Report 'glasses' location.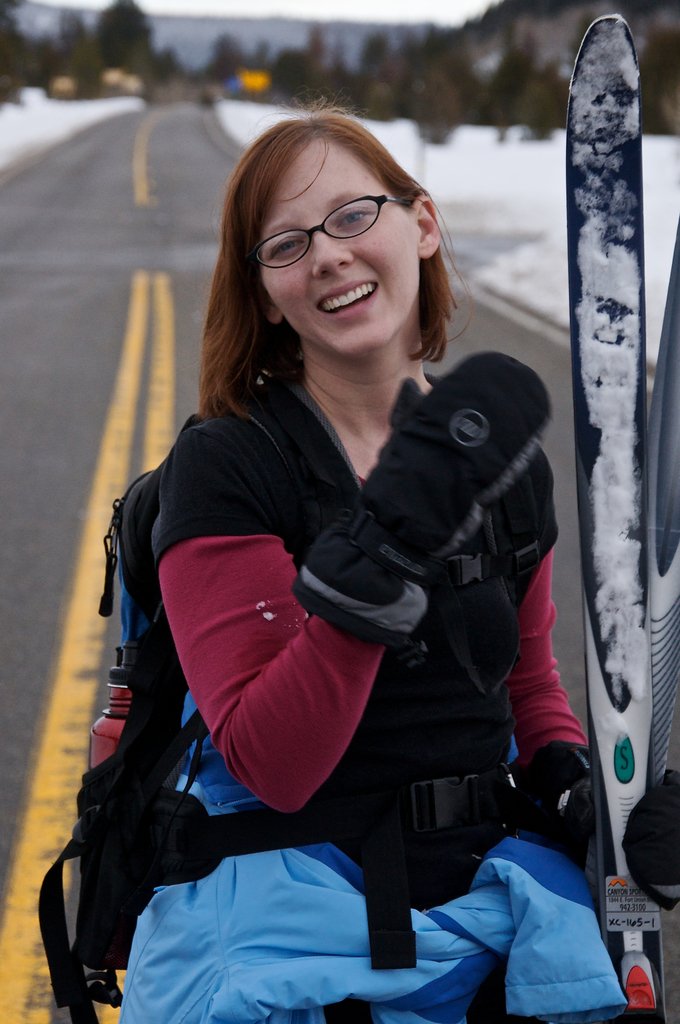
Report: (247, 189, 418, 278).
